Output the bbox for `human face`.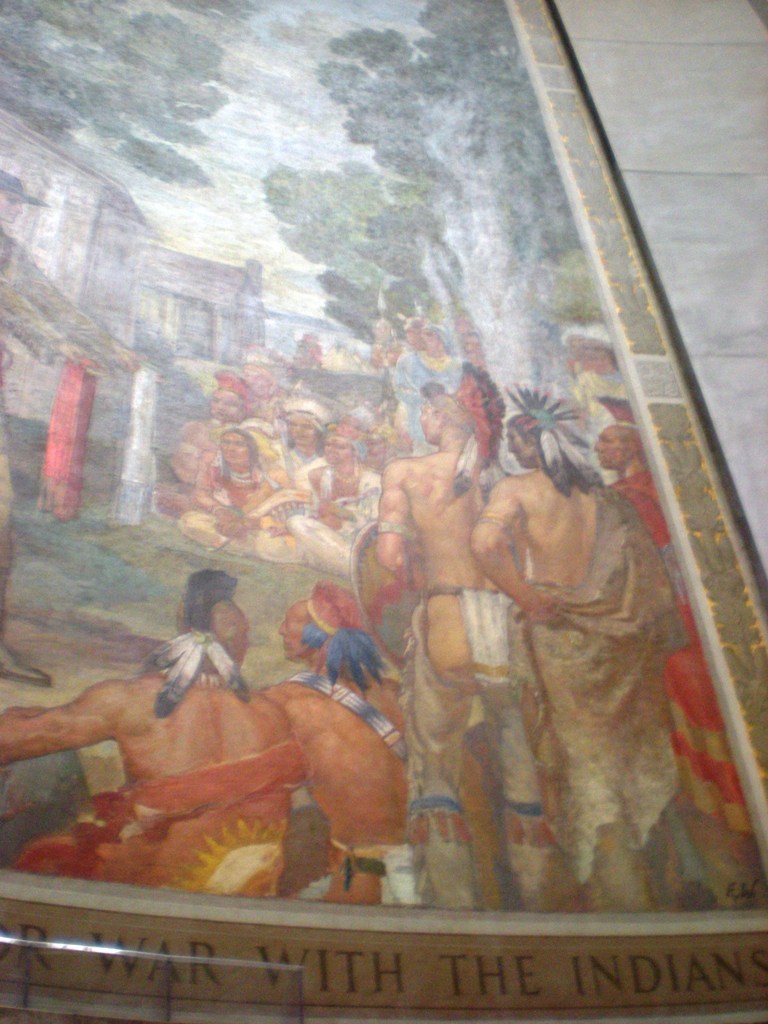
bbox=[217, 431, 247, 467].
